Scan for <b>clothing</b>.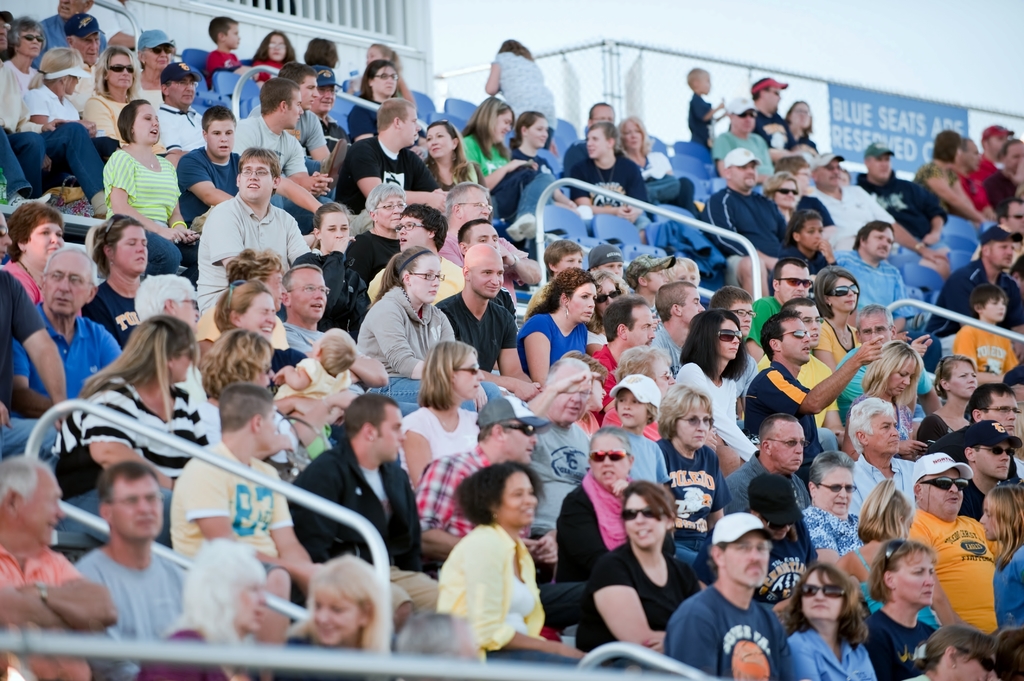
Scan result: <box>787,632,879,680</box>.
